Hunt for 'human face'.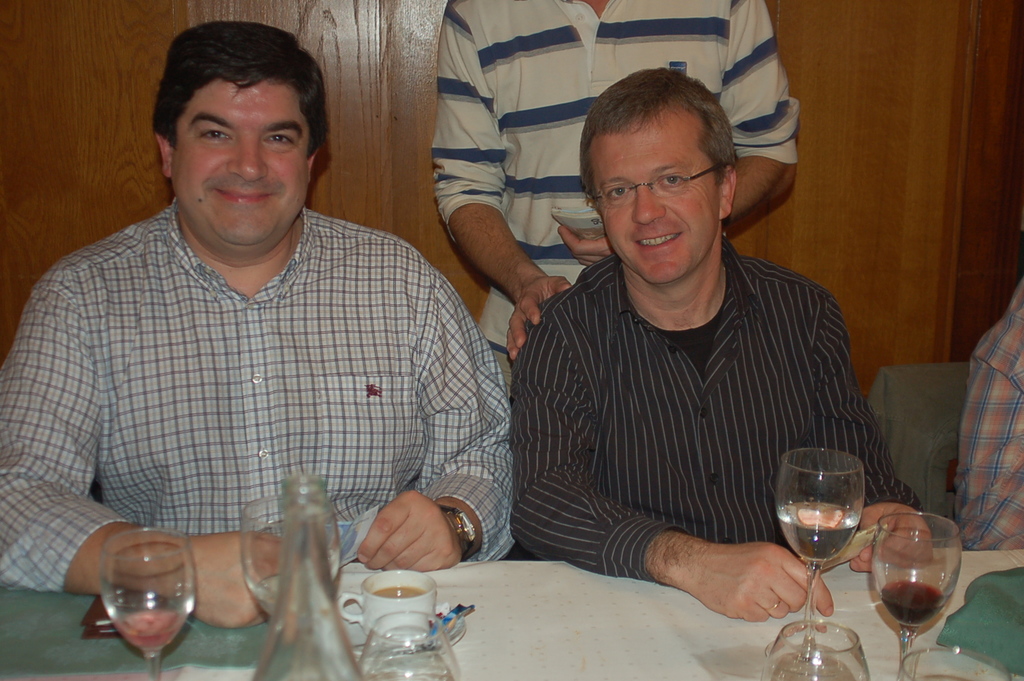
Hunted down at 586 120 720 277.
